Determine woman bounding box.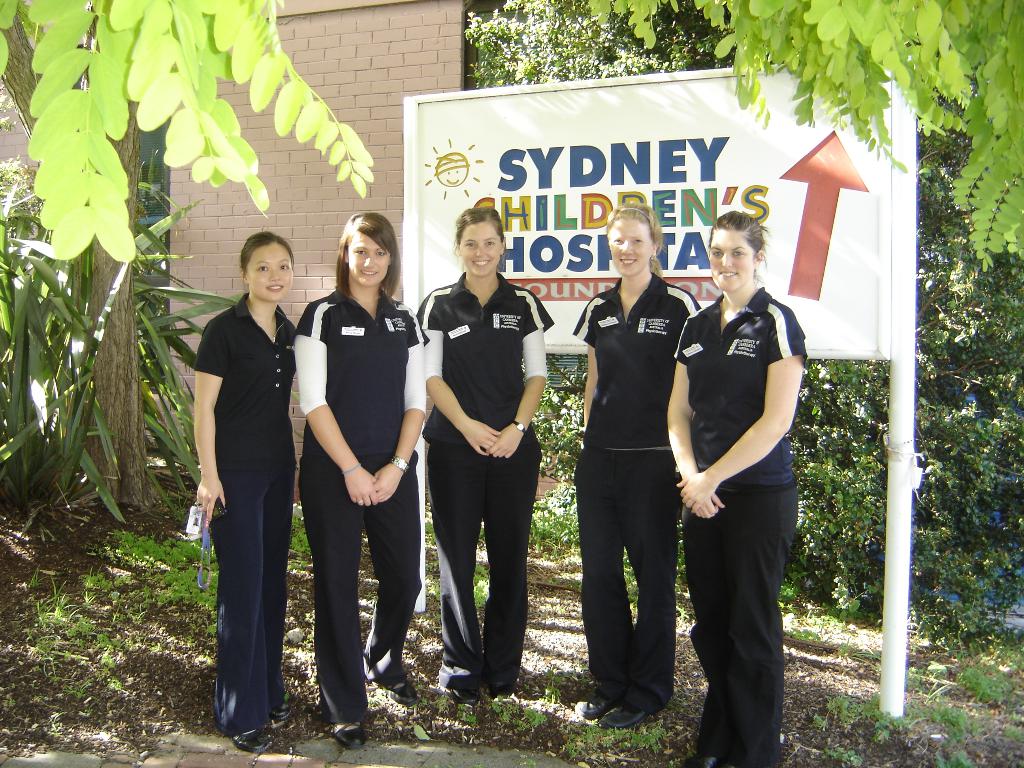
Determined: (667,209,806,767).
